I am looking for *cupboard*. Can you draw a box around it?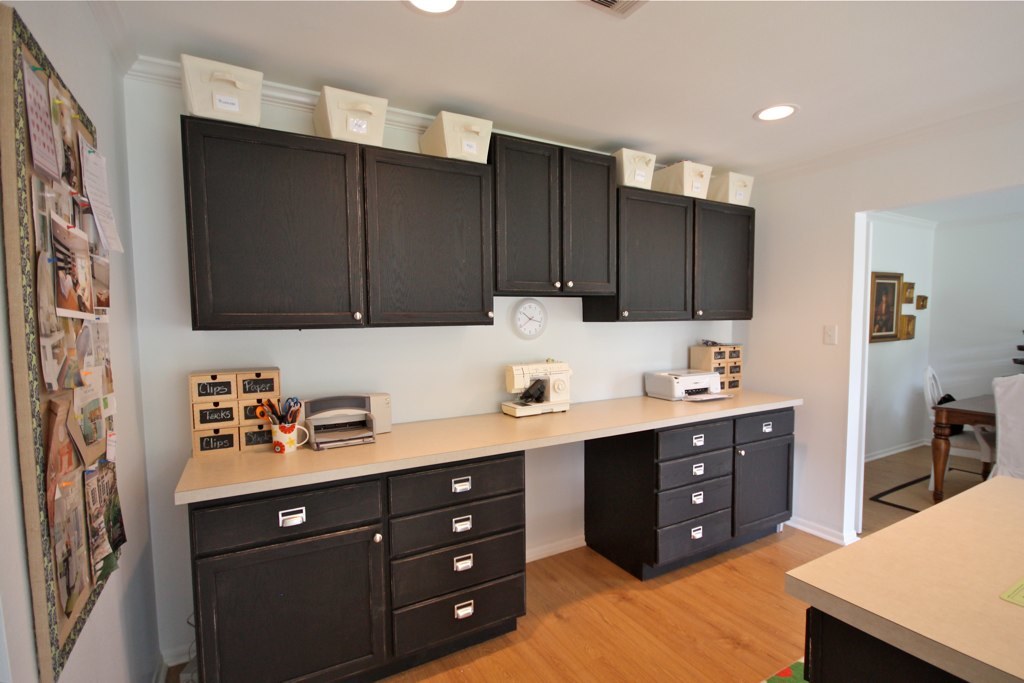
Sure, the bounding box is (587, 400, 799, 578).
